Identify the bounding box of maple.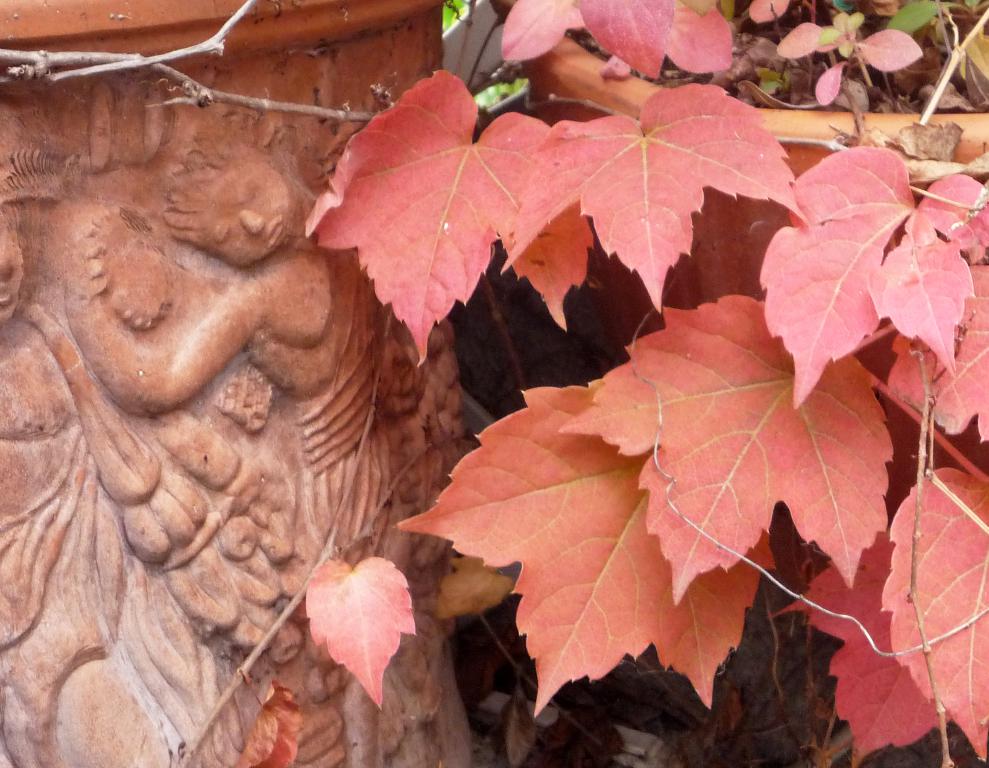
locate(491, 84, 811, 314).
